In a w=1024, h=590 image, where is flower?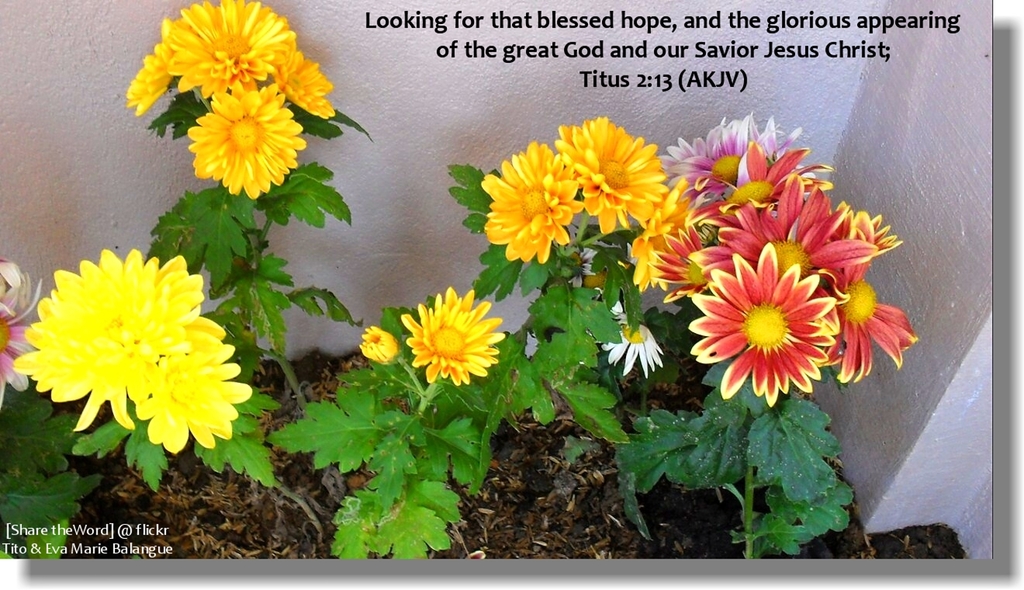
(181,83,314,202).
